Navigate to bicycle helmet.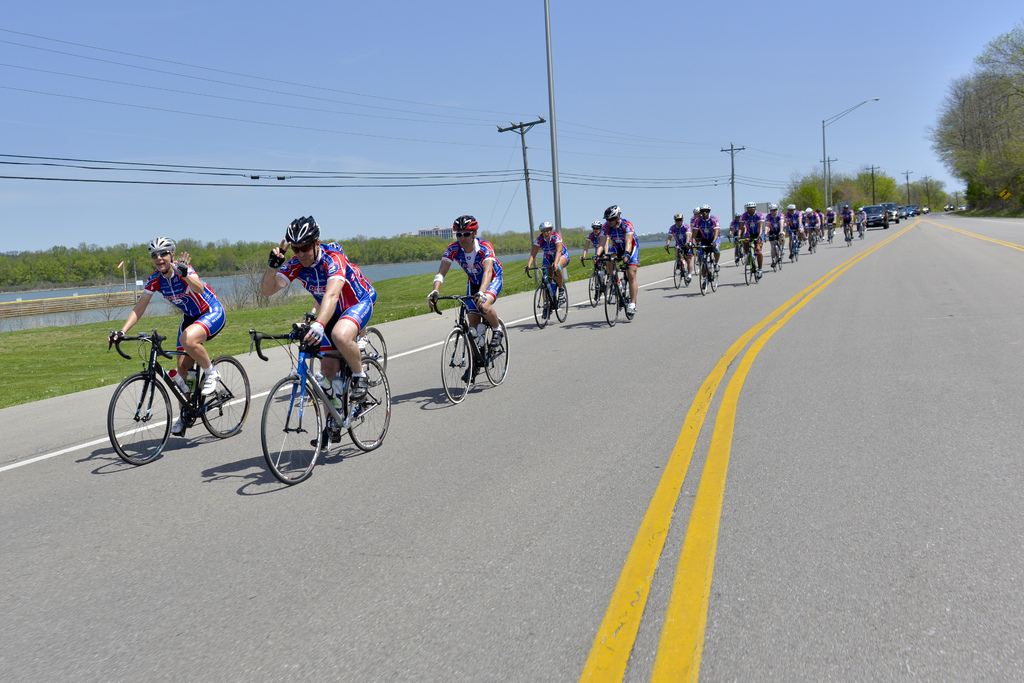
Navigation target: box(693, 206, 698, 214).
